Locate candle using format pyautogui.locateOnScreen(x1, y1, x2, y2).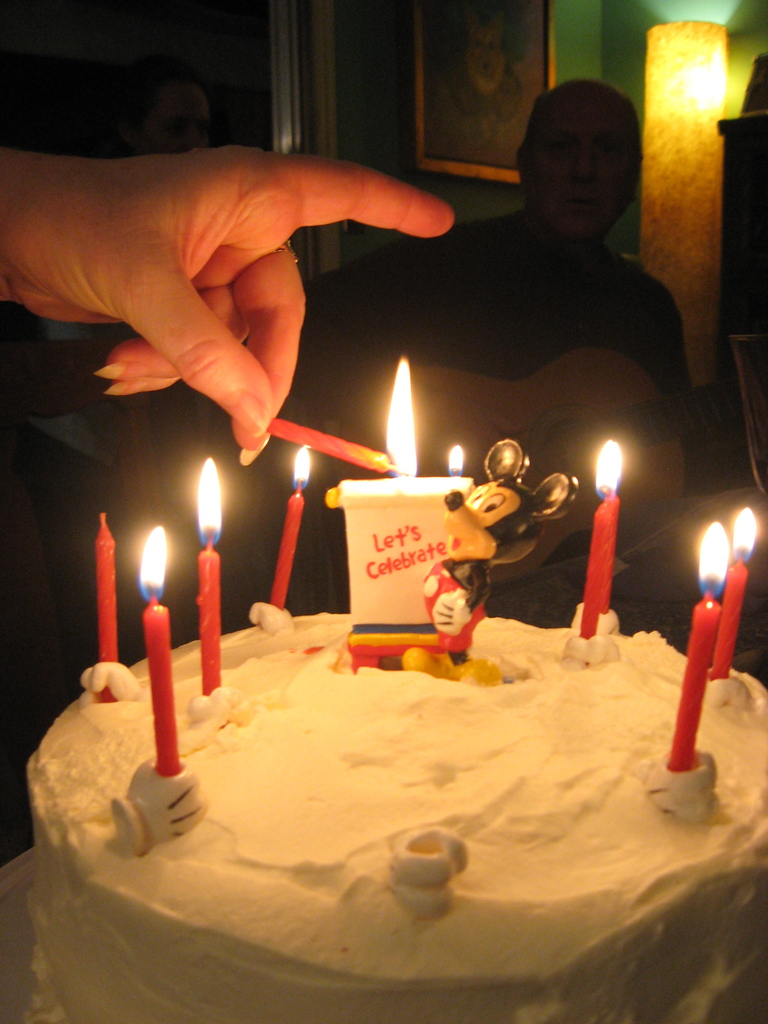
pyautogui.locateOnScreen(273, 348, 418, 474).
